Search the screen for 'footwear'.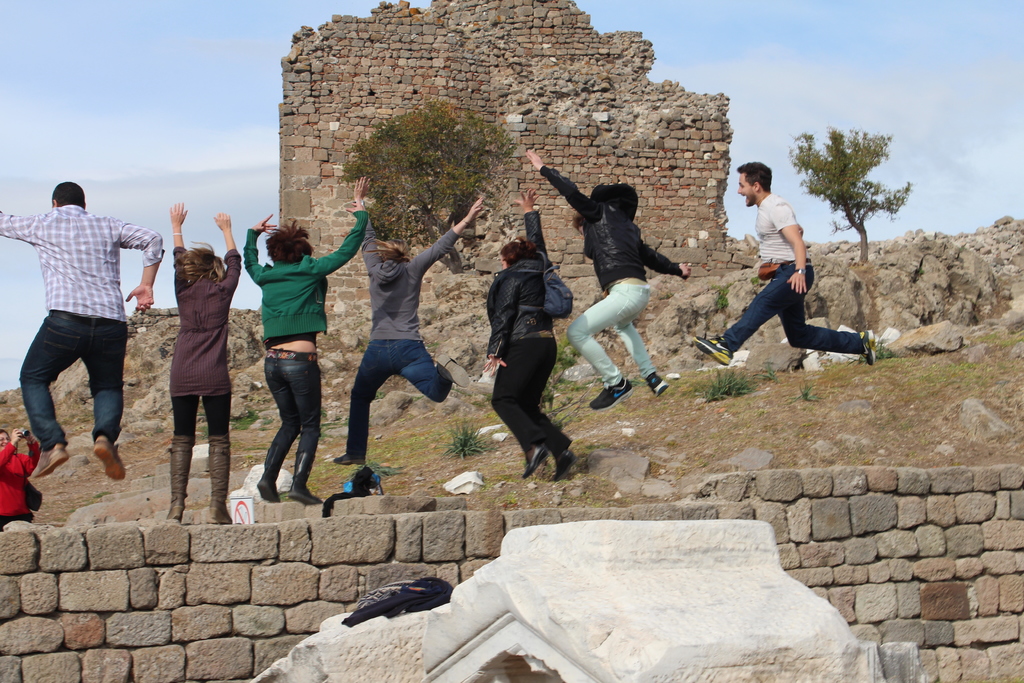
Found at (x1=259, y1=443, x2=285, y2=502).
